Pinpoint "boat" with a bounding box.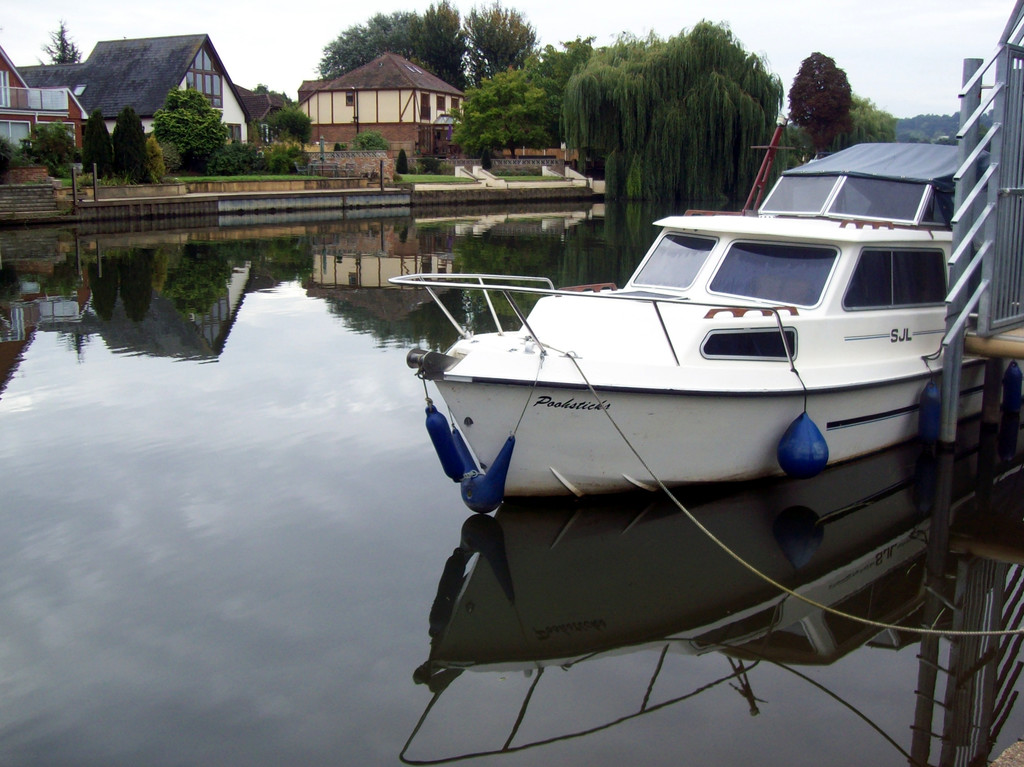
{"left": 384, "top": 106, "right": 1023, "bottom": 517}.
